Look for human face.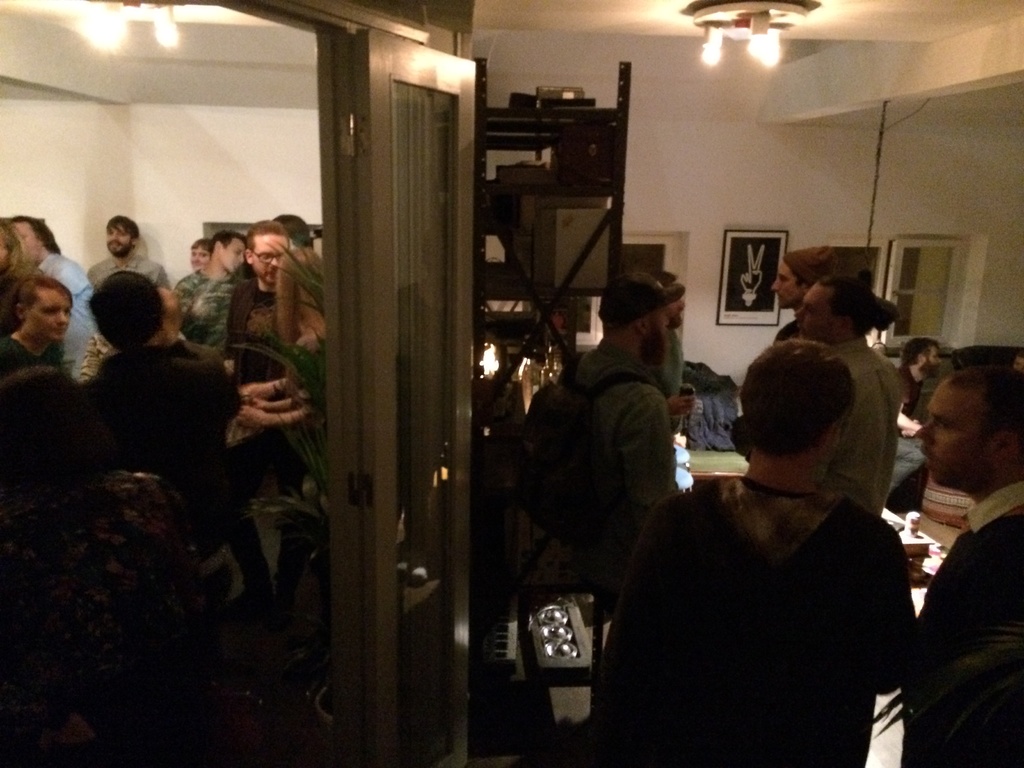
Found: (915,379,982,488).
